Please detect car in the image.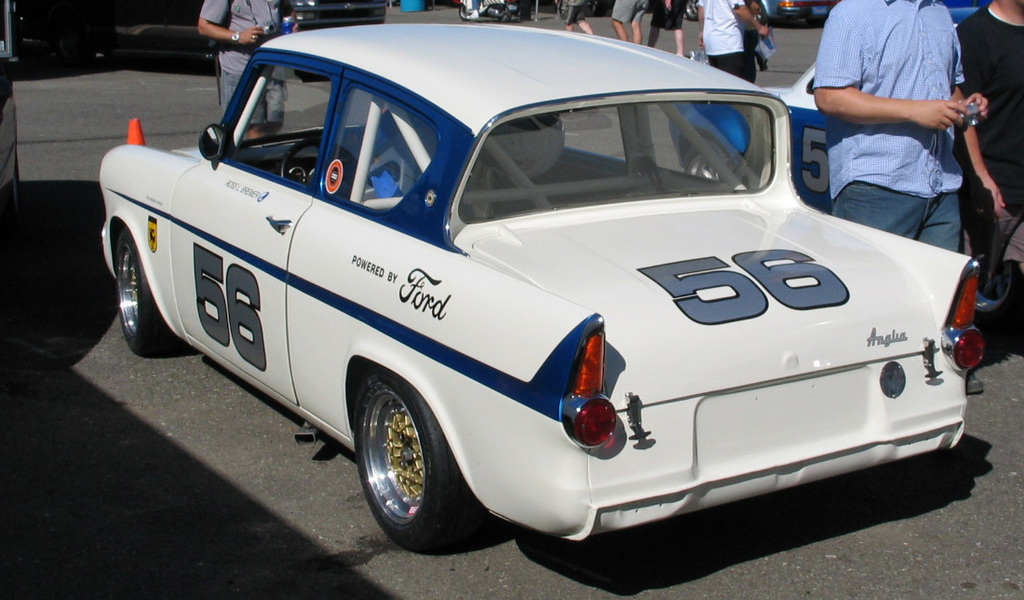
x1=82 y1=23 x2=1018 y2=575.
